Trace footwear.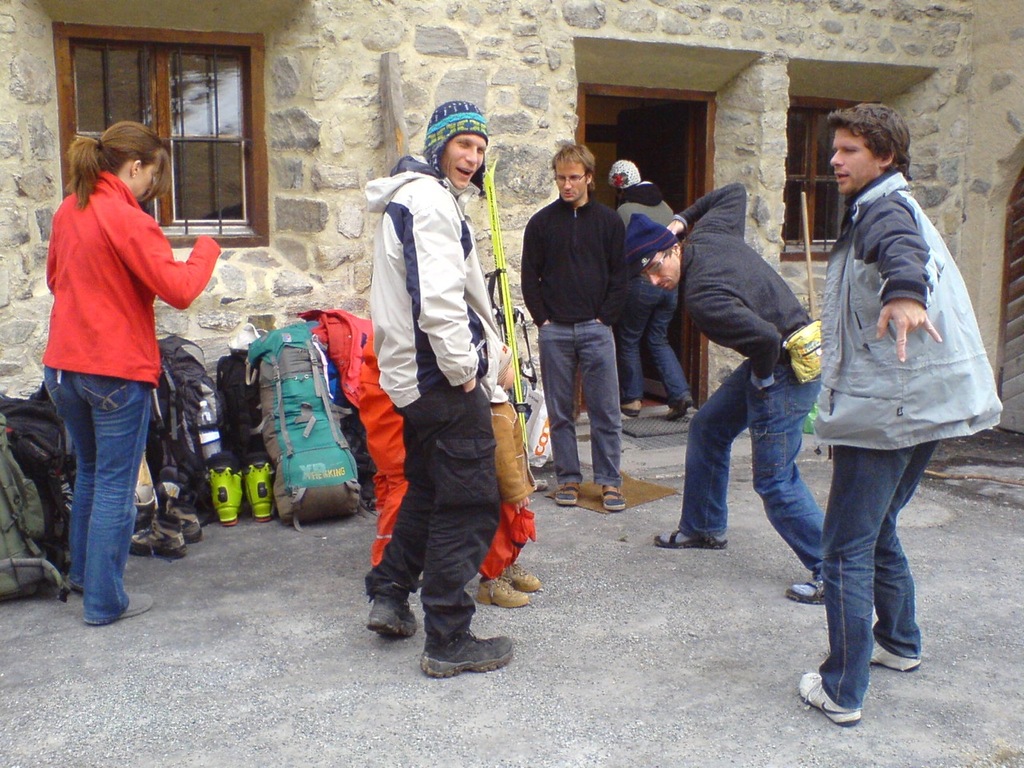
Traced to bbox(129, 510, 185, 554).
